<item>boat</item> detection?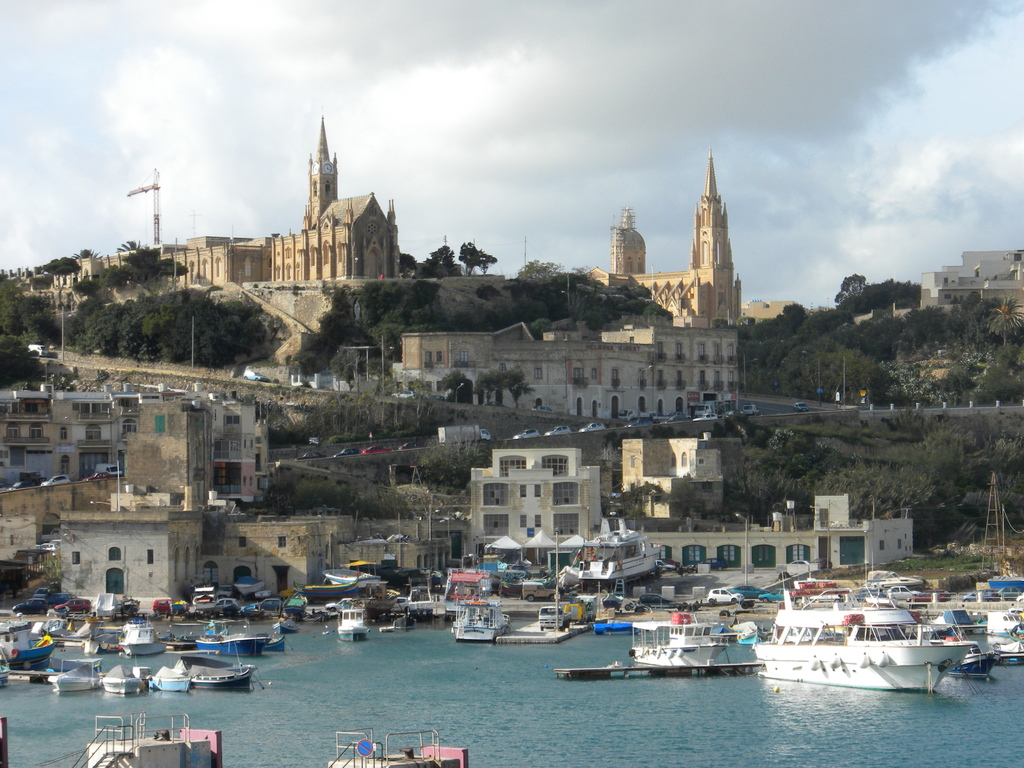
(113,614,171,659)
